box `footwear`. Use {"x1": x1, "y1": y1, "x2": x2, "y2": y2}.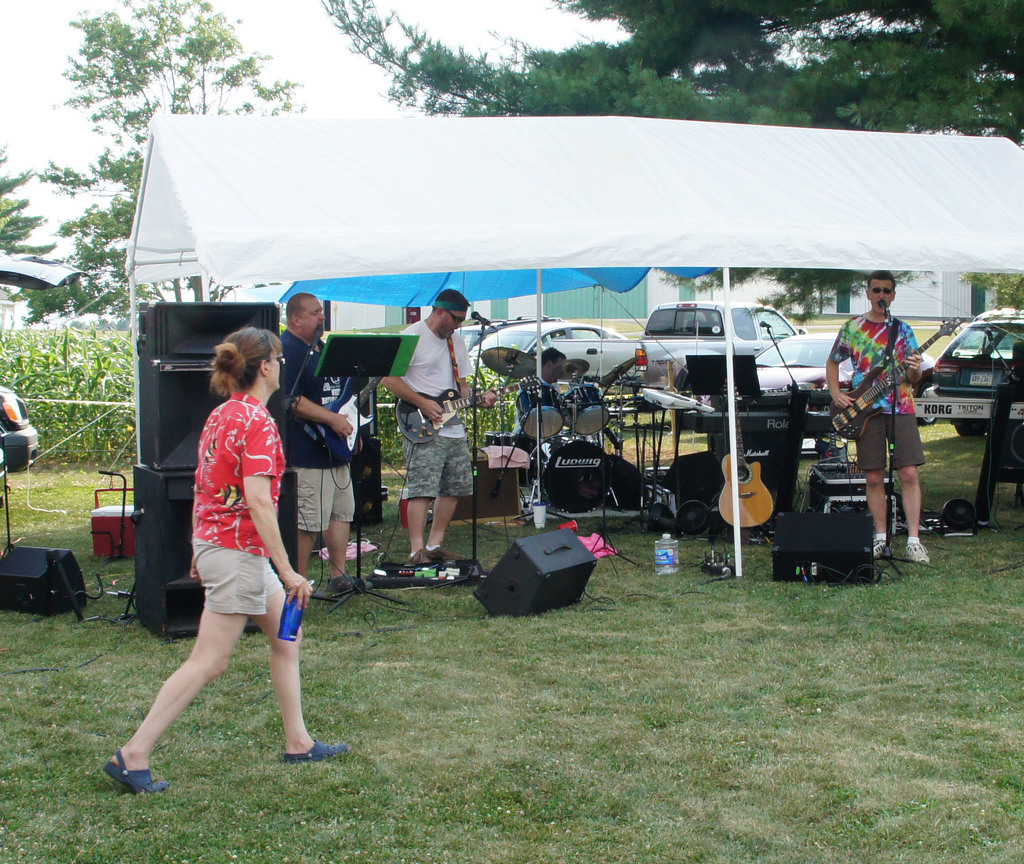
{"x1": 104, "y1": 749, "x2": 168, "y2": 789}.
